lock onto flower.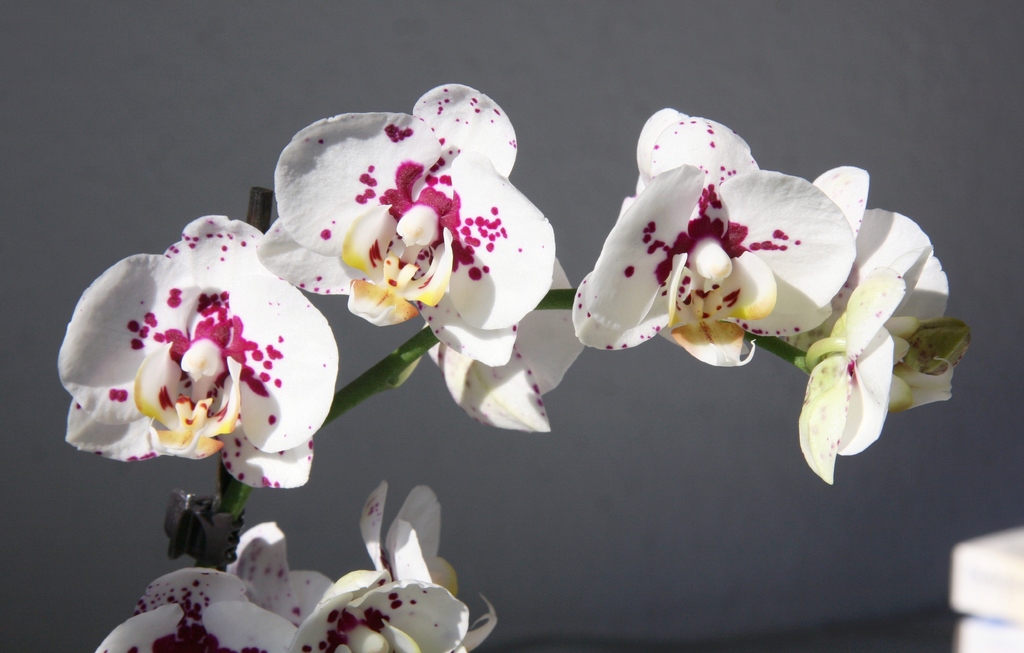
Locked: detection(299, 483, 504, 652).
